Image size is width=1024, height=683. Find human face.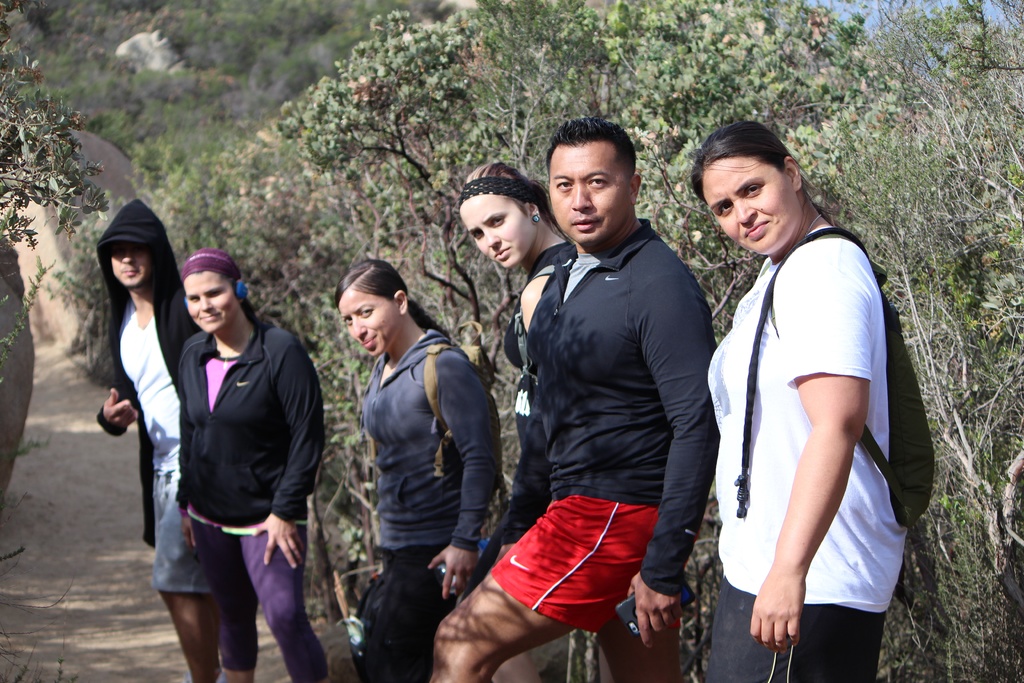
crop(699, 157, 801, 254).
